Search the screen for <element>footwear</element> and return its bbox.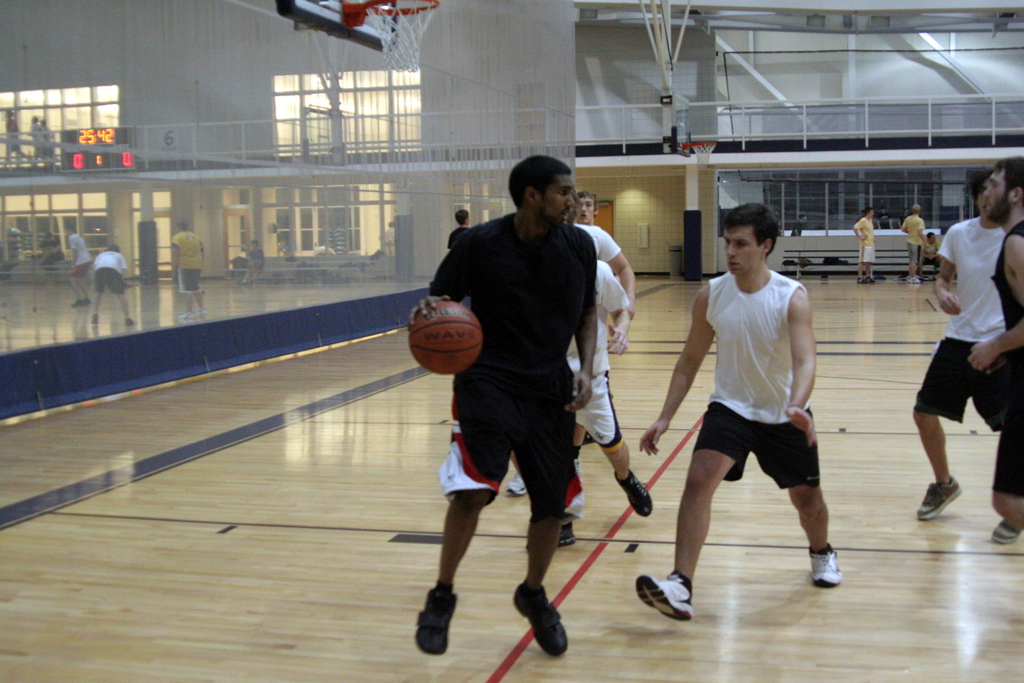
Found: locate(908, 279, 922, 286).
